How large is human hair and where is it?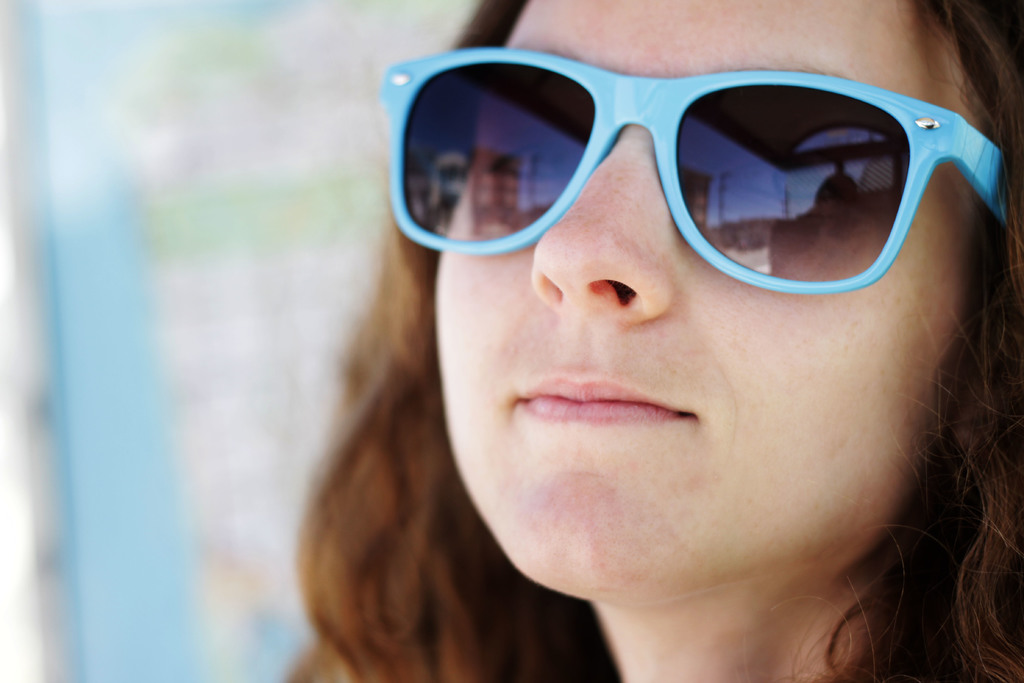
Bounding box: <bbox>226, 0, 1023, 642</bbox>.
